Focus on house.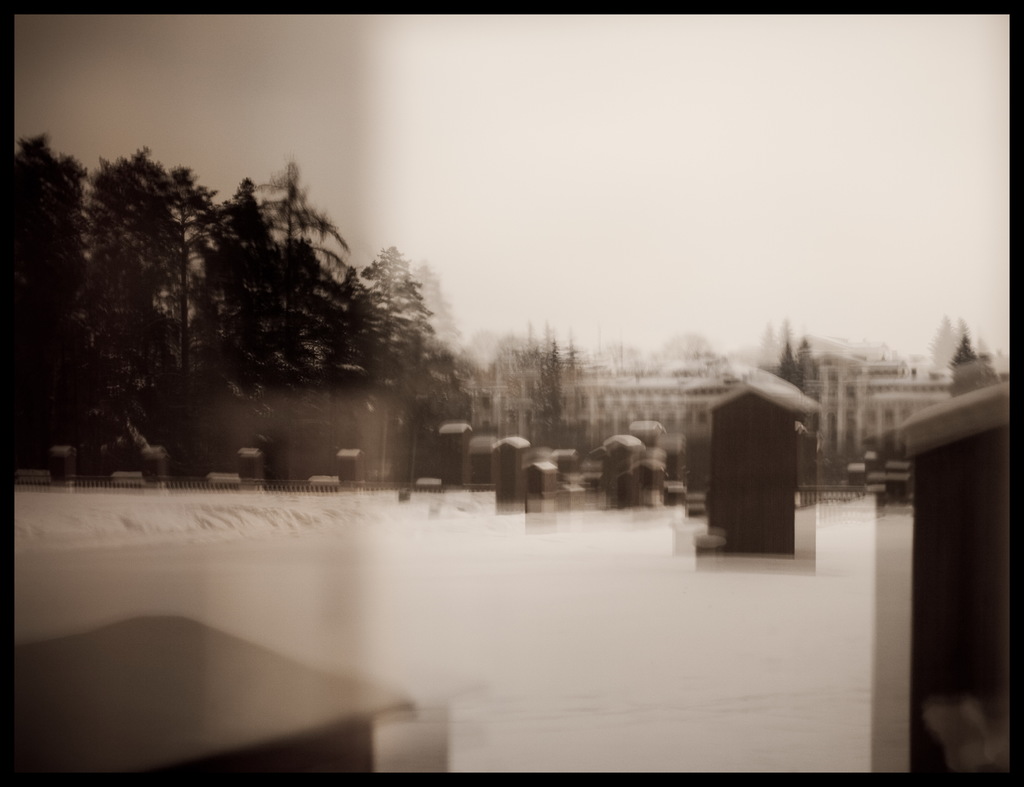
Focused at left=683, top=336, right=835, bottom=576.
